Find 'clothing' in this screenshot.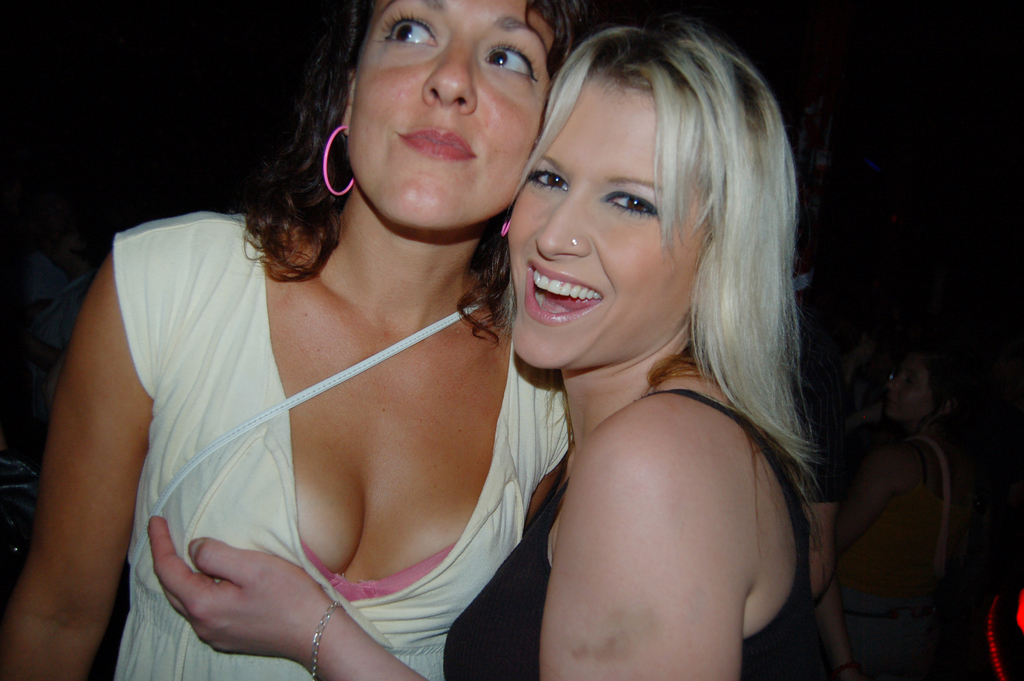
The bounding box for 'clothing' is bbox=[111, 210, 569, 680].
